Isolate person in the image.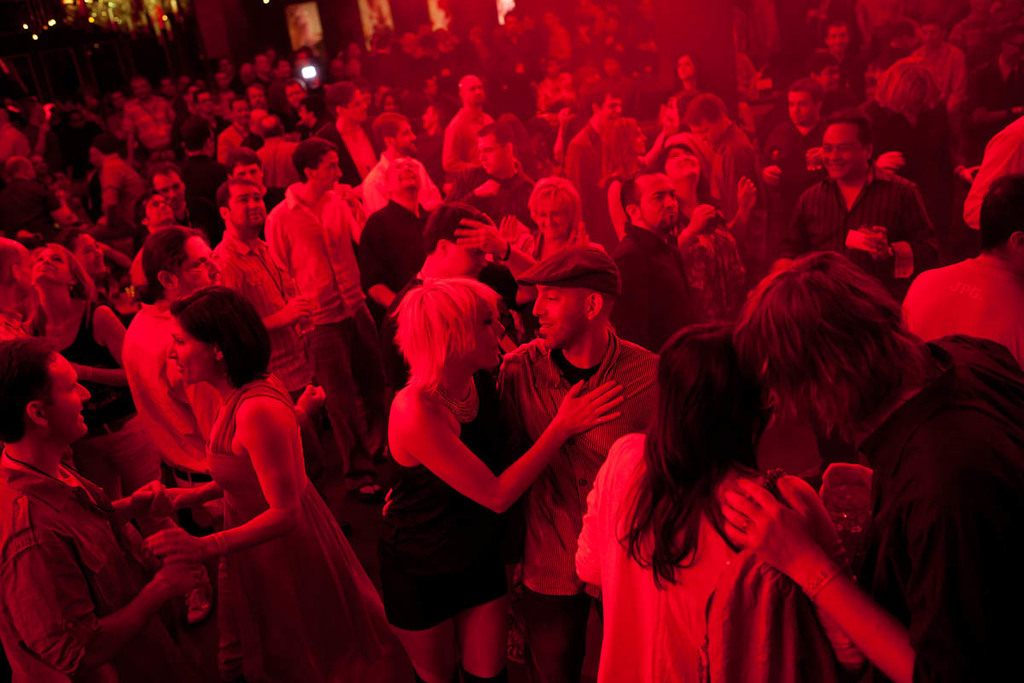
Isolated region: [x1=264, y1=150, x2=366, y2=419].
